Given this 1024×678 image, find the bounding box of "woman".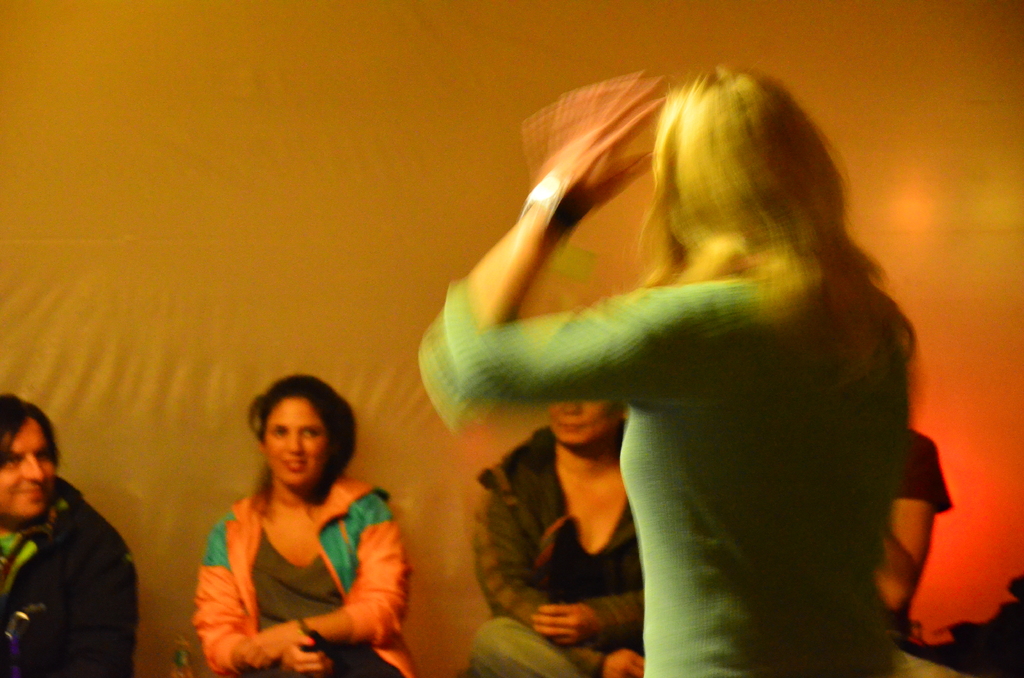
414, 66, 911, 677.
